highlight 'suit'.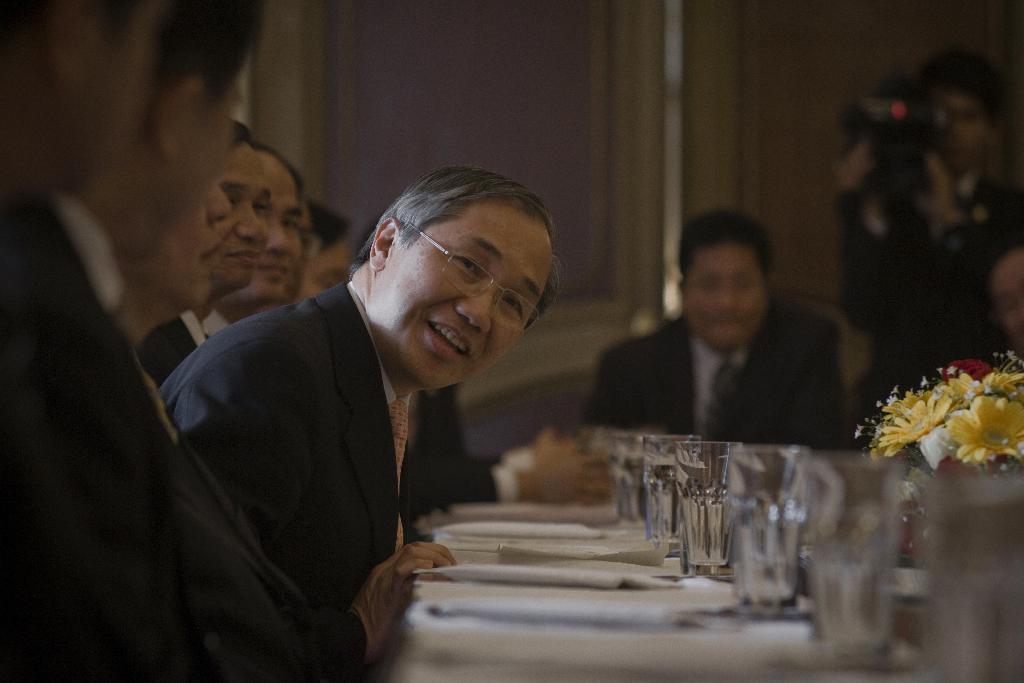
Highlighted region: [left=129, top=309, right=211, bottom=383].
